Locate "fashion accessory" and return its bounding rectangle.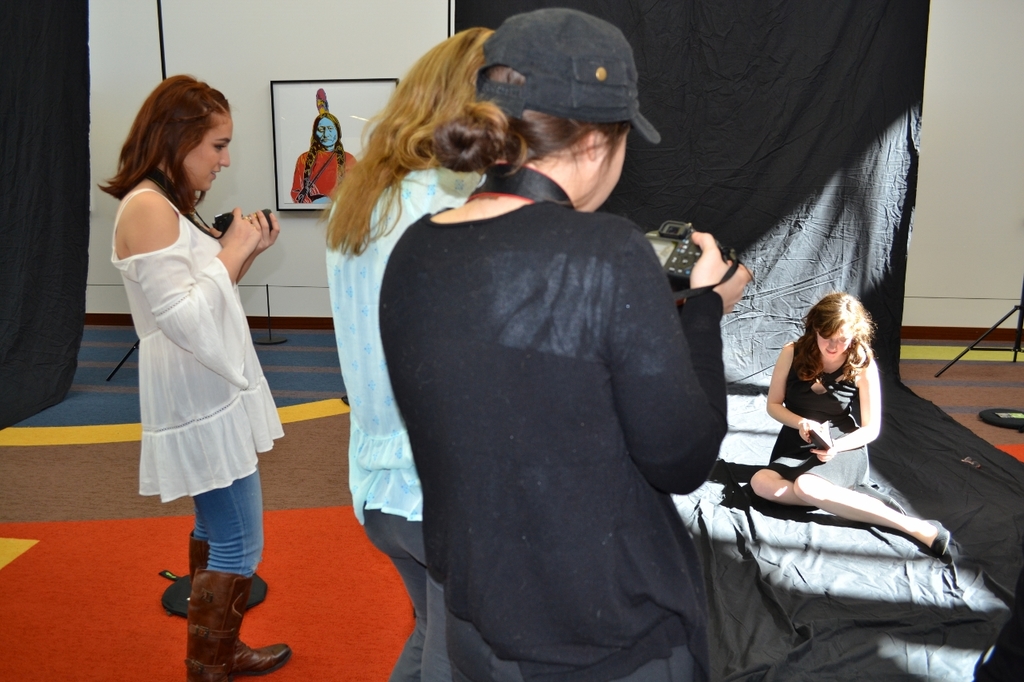
[186, 561, 293, 681].
